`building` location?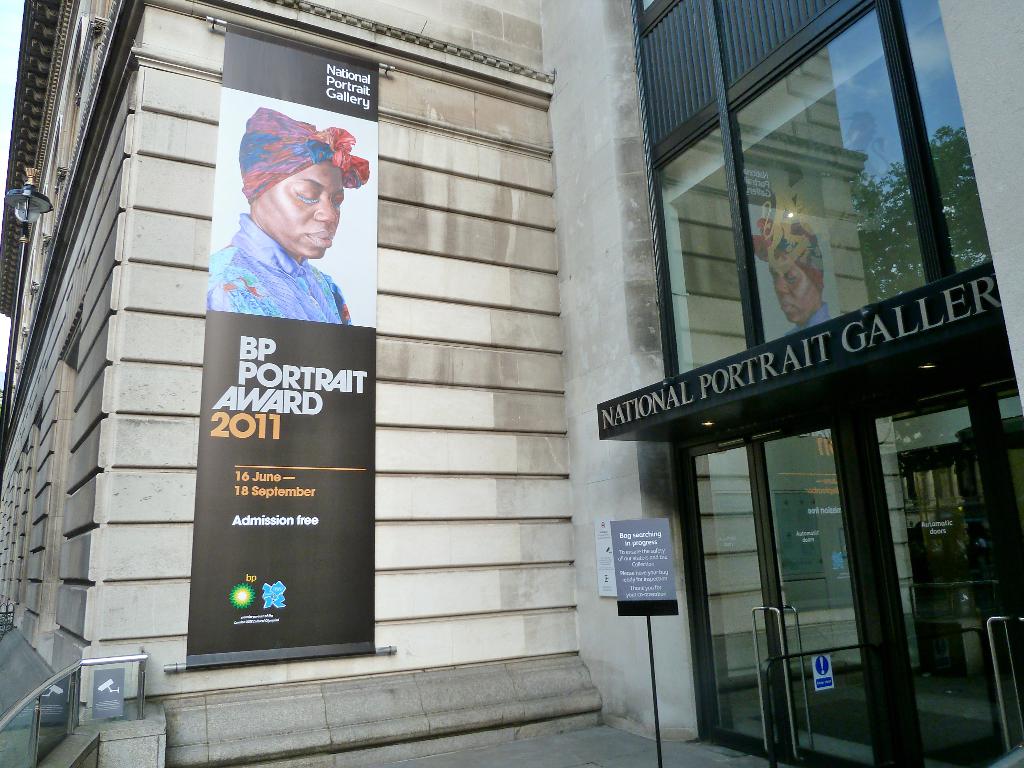
box=[0, 0, 1023, 767]
